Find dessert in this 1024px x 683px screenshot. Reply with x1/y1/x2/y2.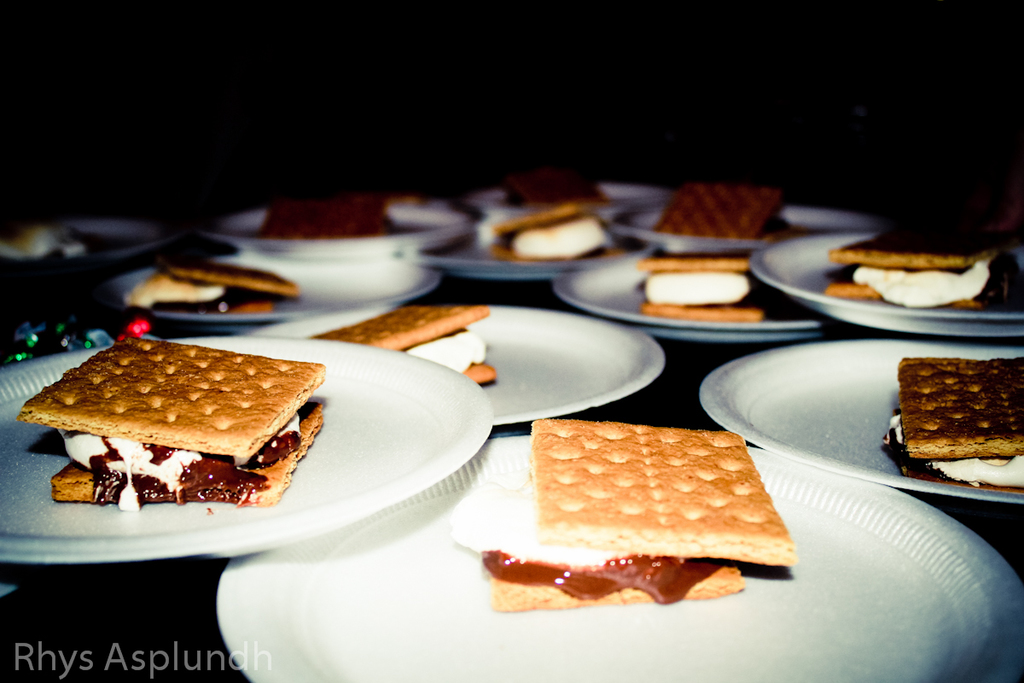
625/259/759/324.
